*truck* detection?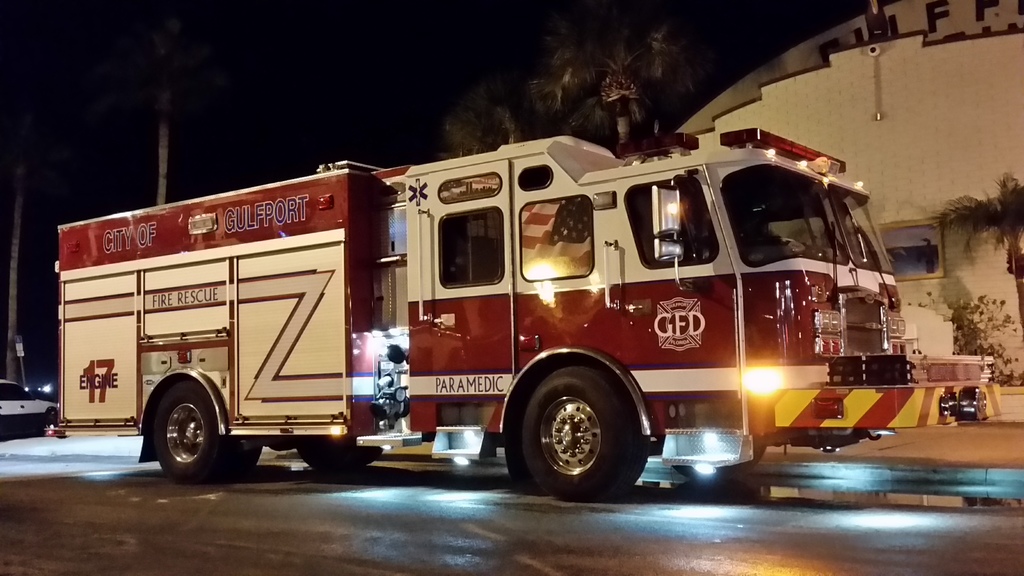
box(43, 161, 743, 481)
